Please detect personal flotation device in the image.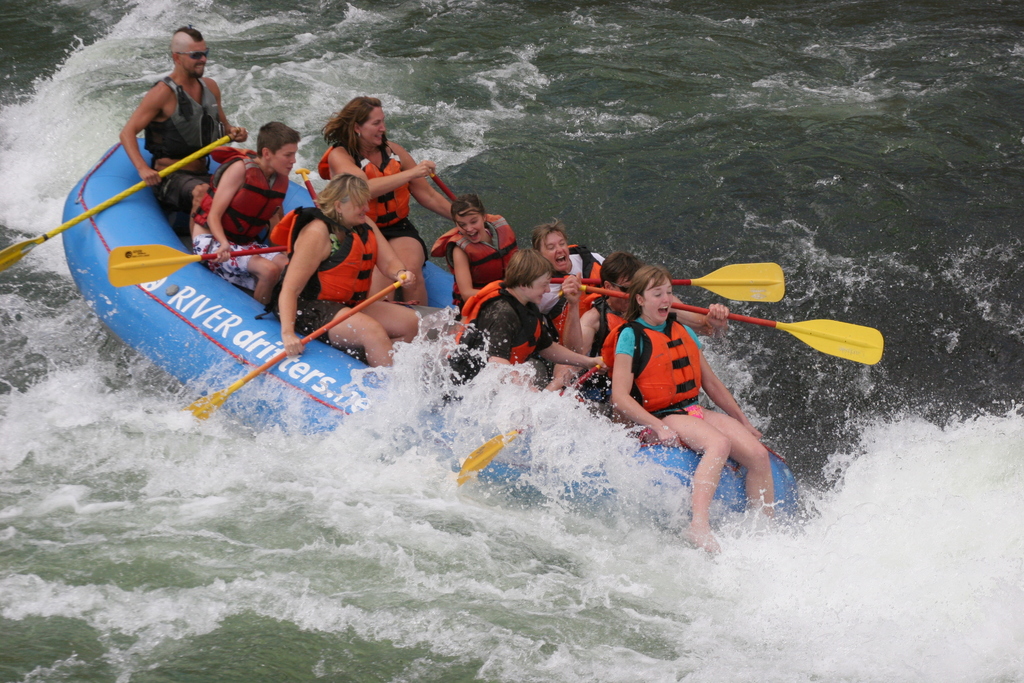
Rect(531, 230, 609, 350).
